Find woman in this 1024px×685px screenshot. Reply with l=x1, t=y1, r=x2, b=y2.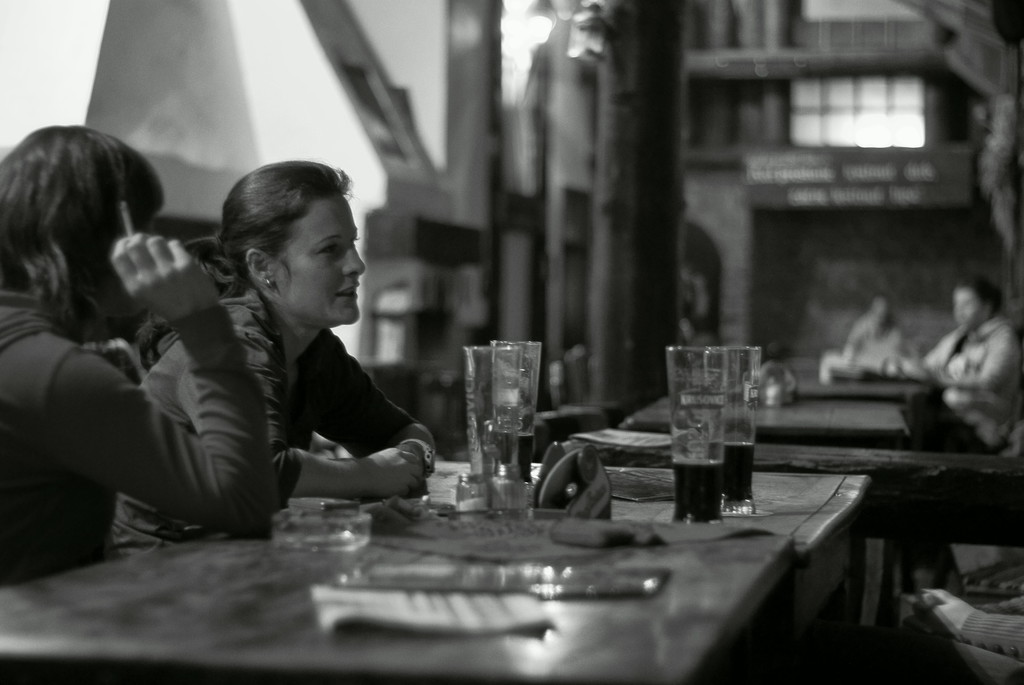
l=904, t=274, r=1023, b=452.
